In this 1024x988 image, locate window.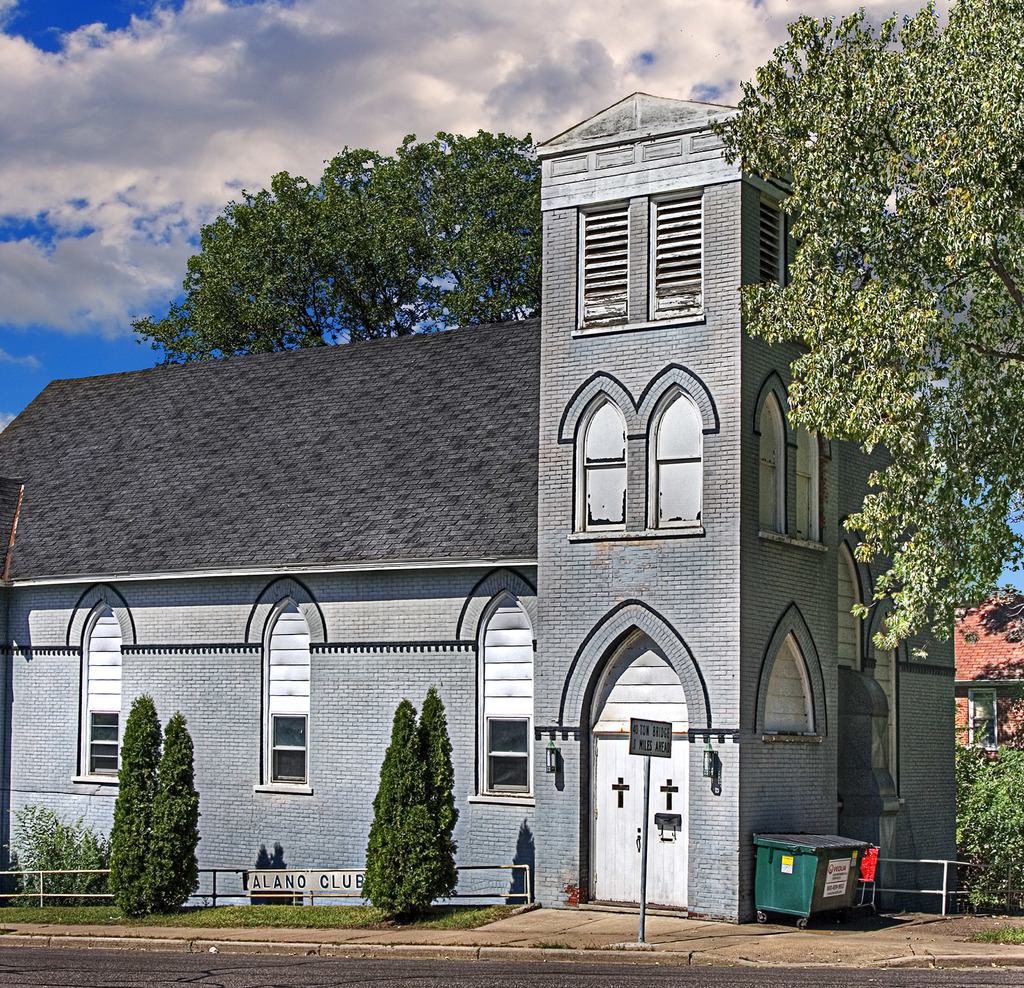
Bounding box: {"x1": 650, "y1": 198, "x2": 708, "y2": 323}.
